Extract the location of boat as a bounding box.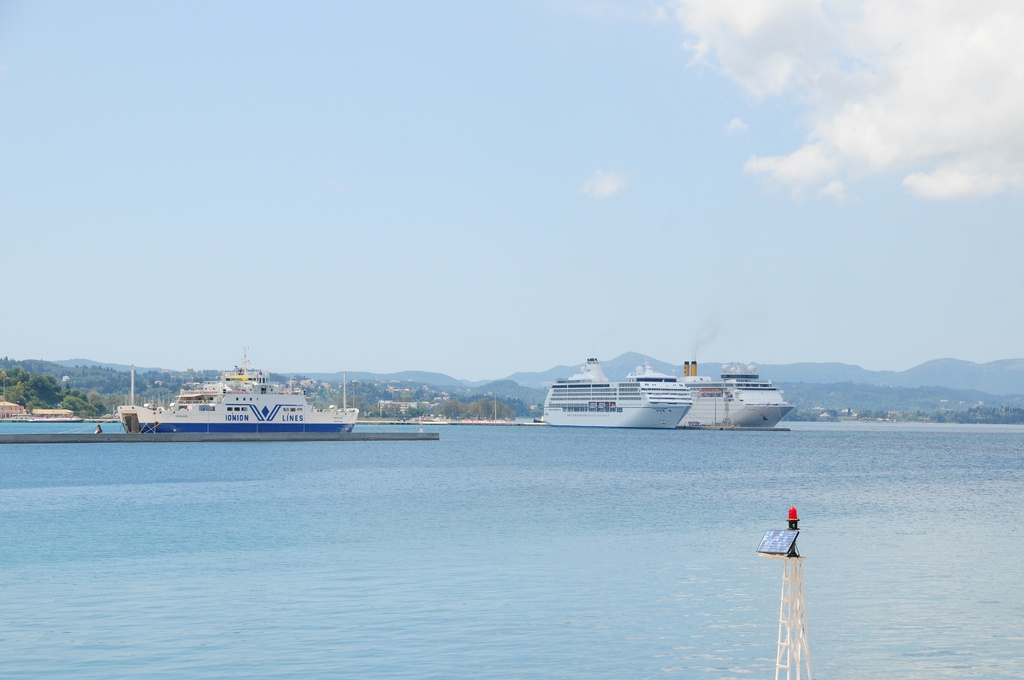
left=0, top=407, right=81, bottom=421.
